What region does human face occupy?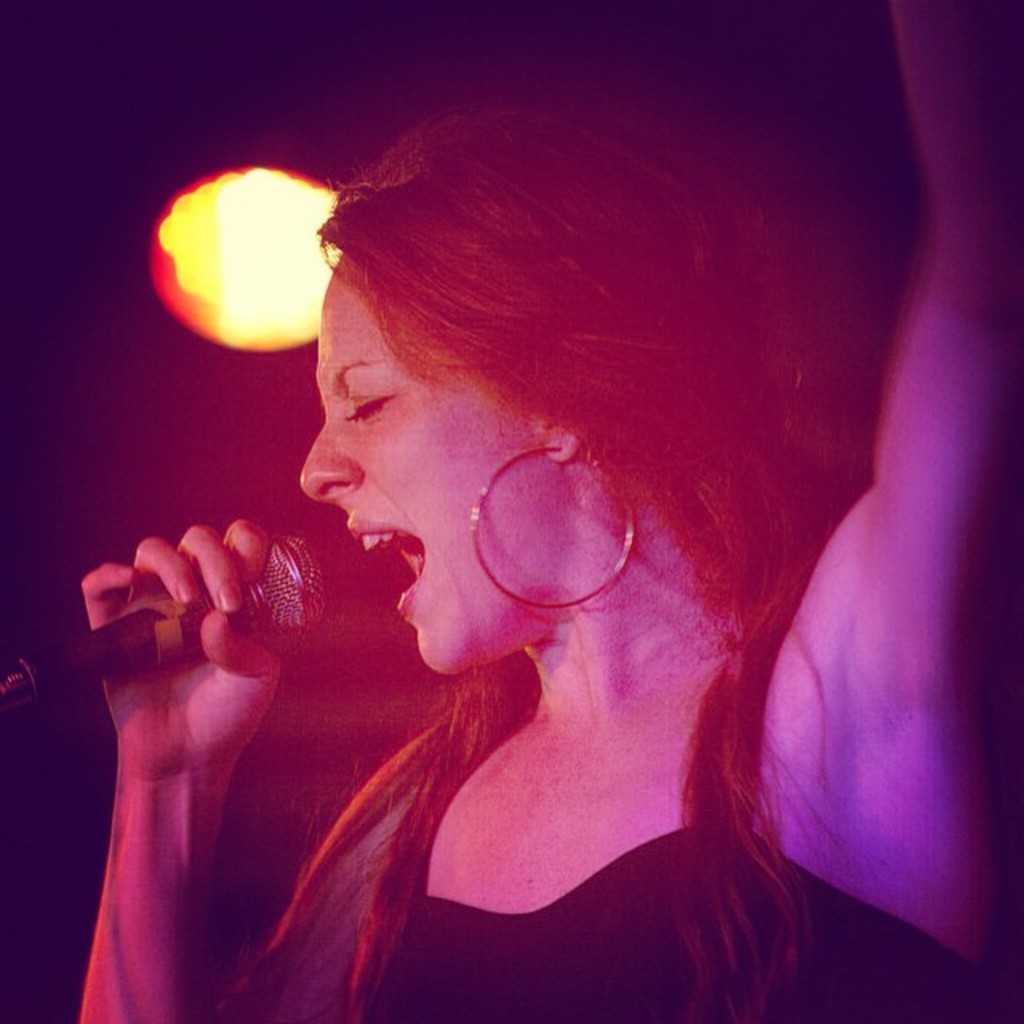
x1=301, y1=253, x2=582, y2=672.
